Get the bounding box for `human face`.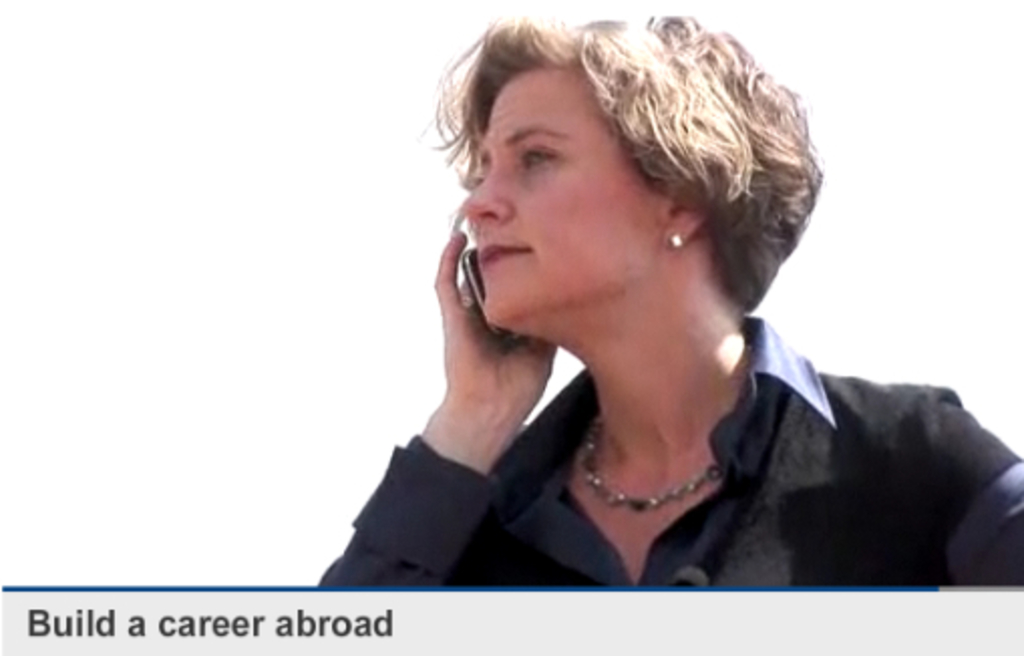
(left=451, top=64, right=672, bottom=330).
